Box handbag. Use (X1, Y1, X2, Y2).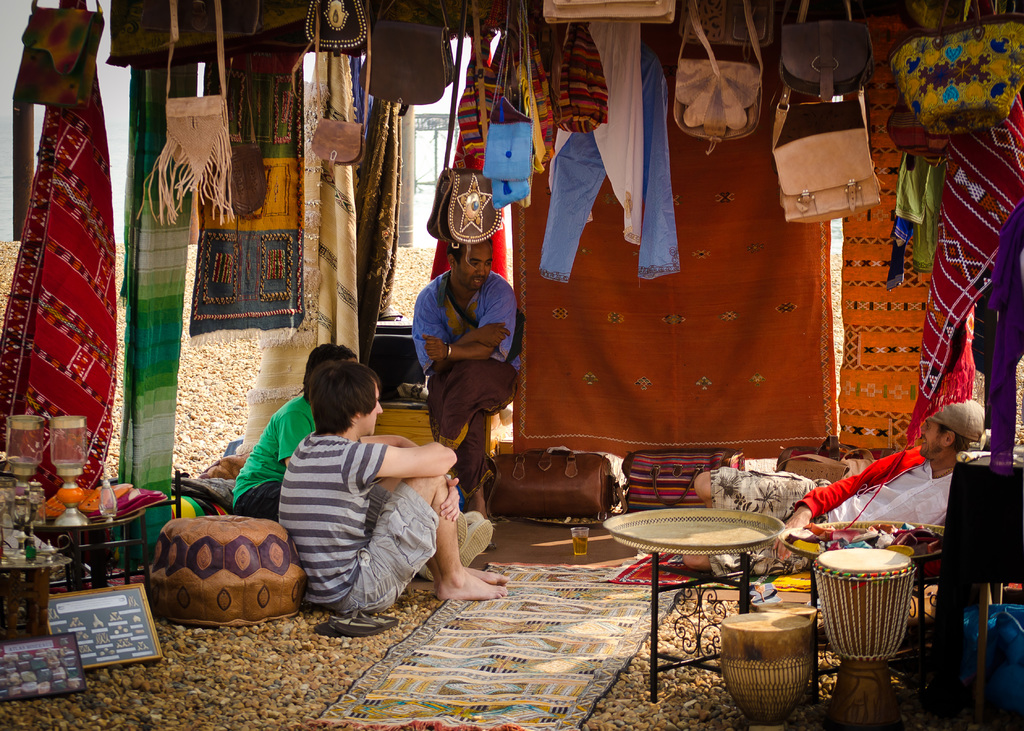
(894, 0, 1023, 134).
